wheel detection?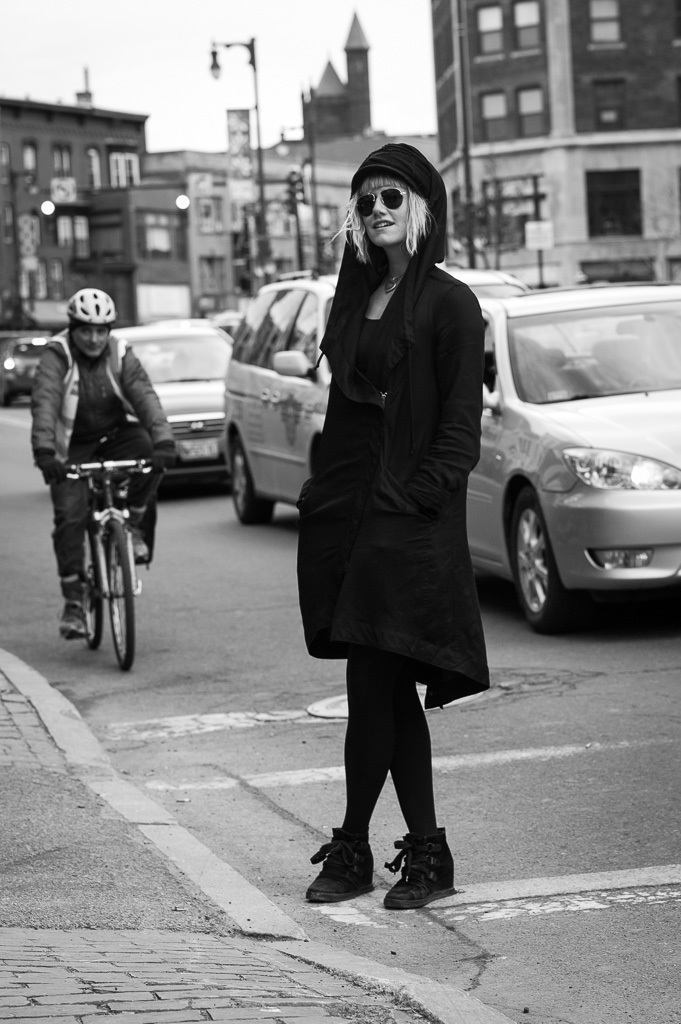
<region>517, 490, 572, 635</region>
